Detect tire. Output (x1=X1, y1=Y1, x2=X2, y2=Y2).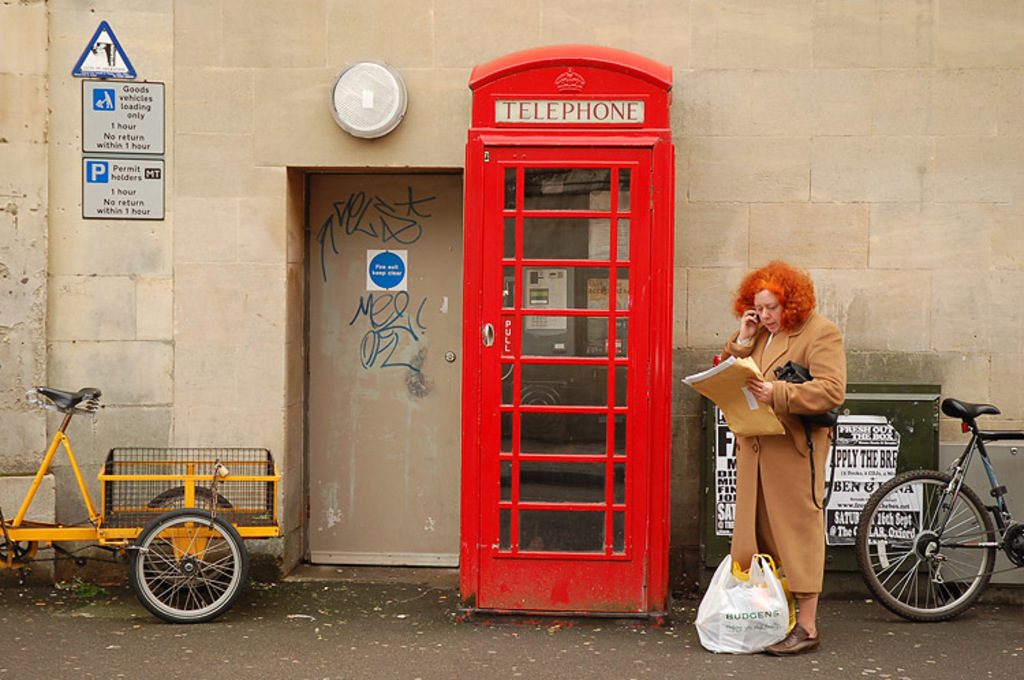
(x1=117, y1=518, x2=232, y2=621).
